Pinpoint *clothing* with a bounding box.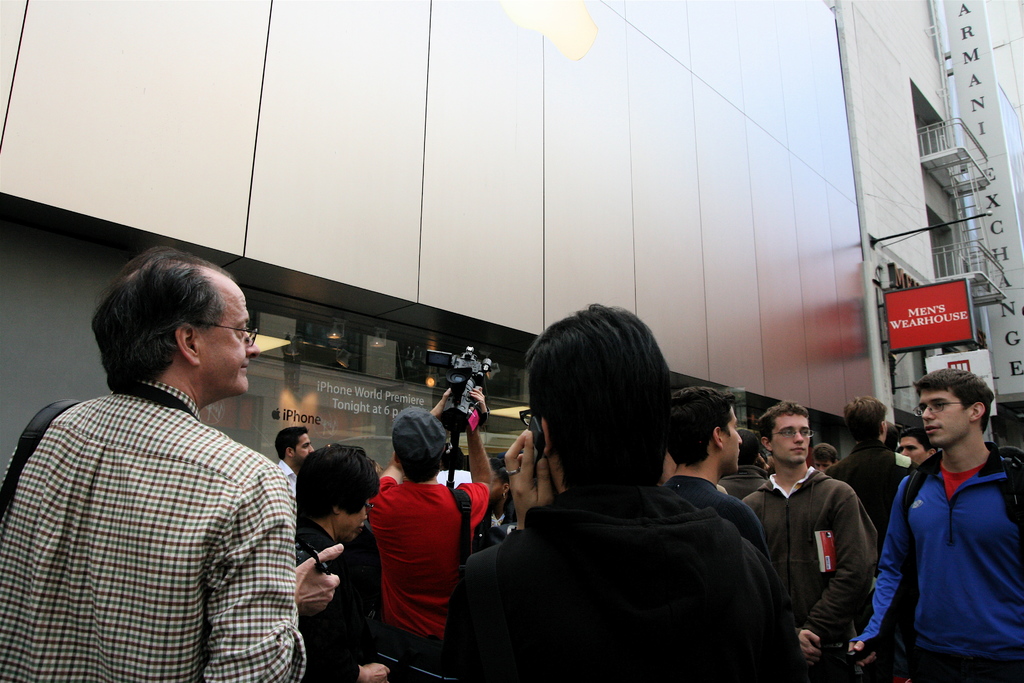
select_region(836, 454, 1023, 667).
